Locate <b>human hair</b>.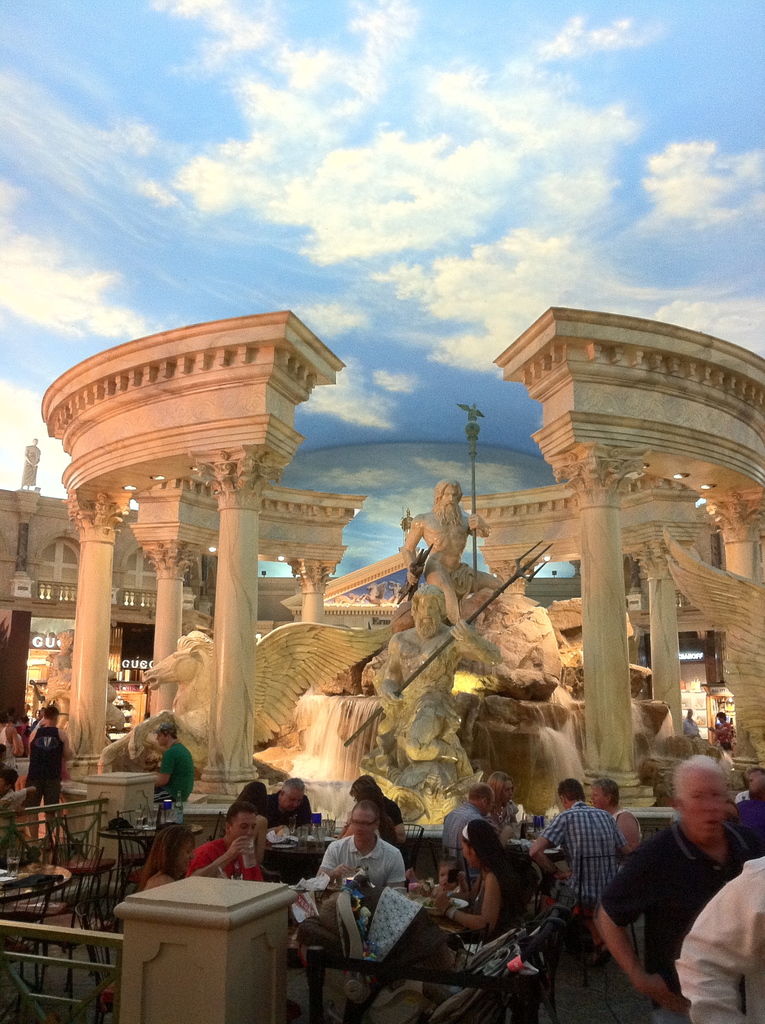
Bounding box: (355,785,383,806).
